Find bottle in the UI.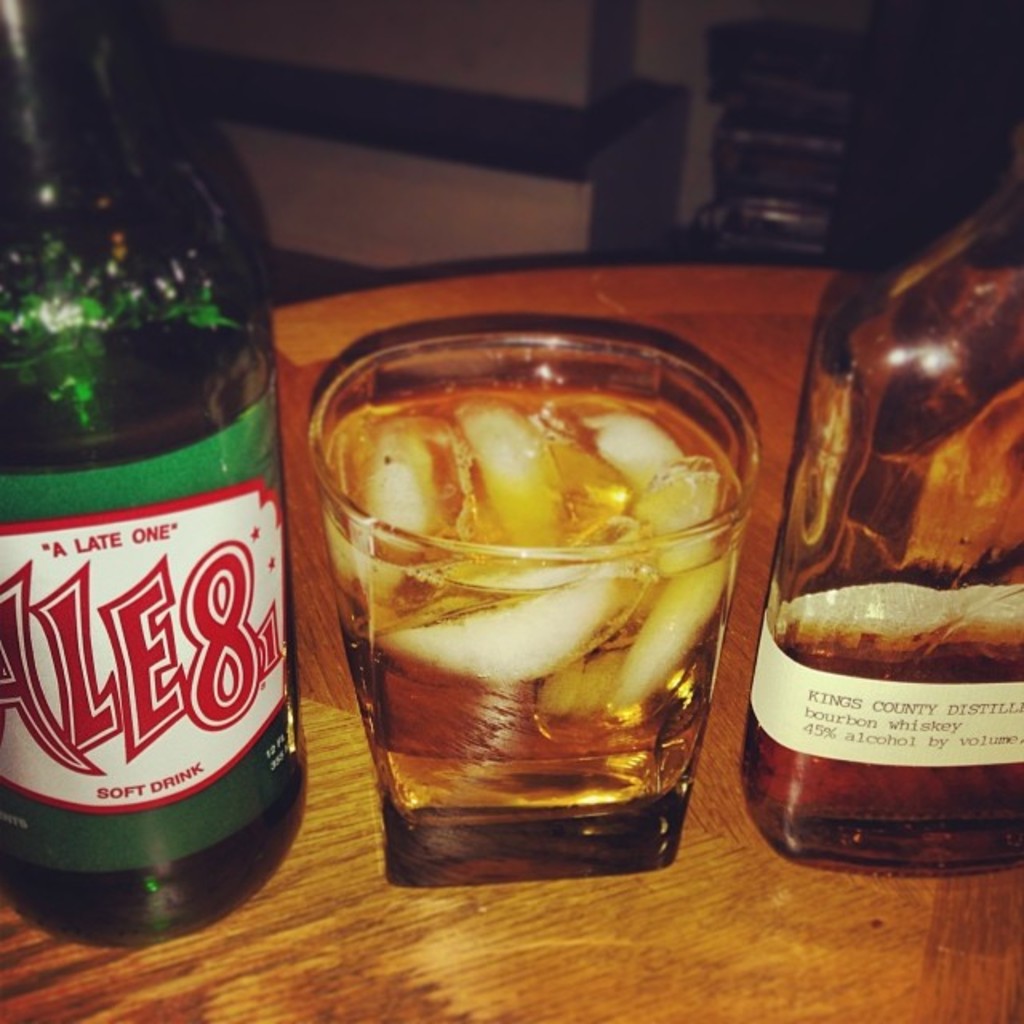
UI element at select_region(10, 75, 294, 946).
